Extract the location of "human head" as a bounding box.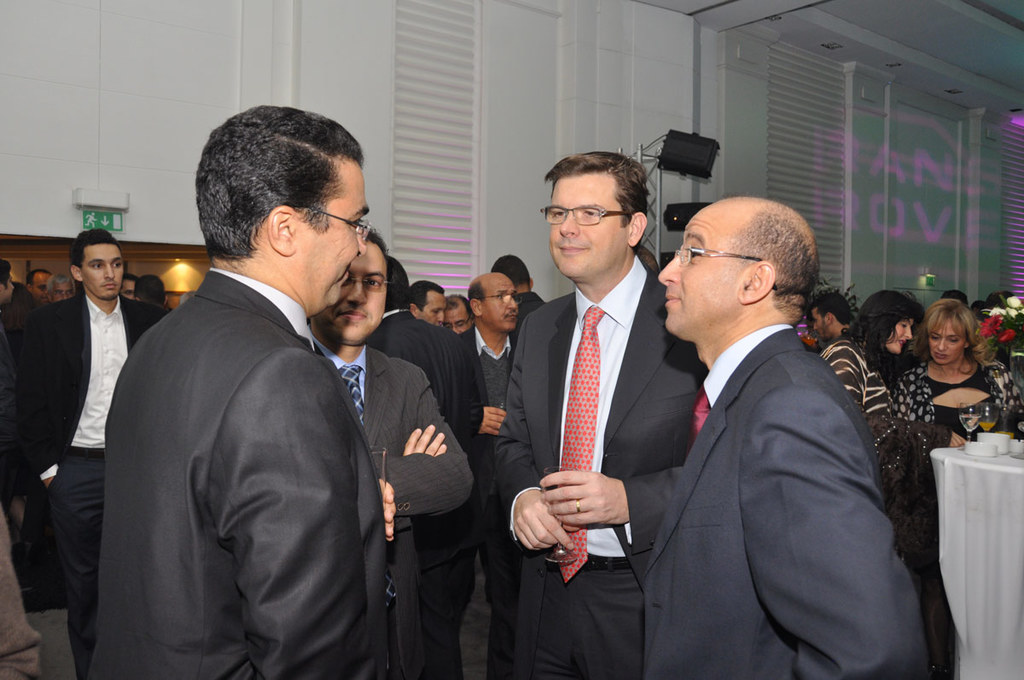
[0,259,15,302].
